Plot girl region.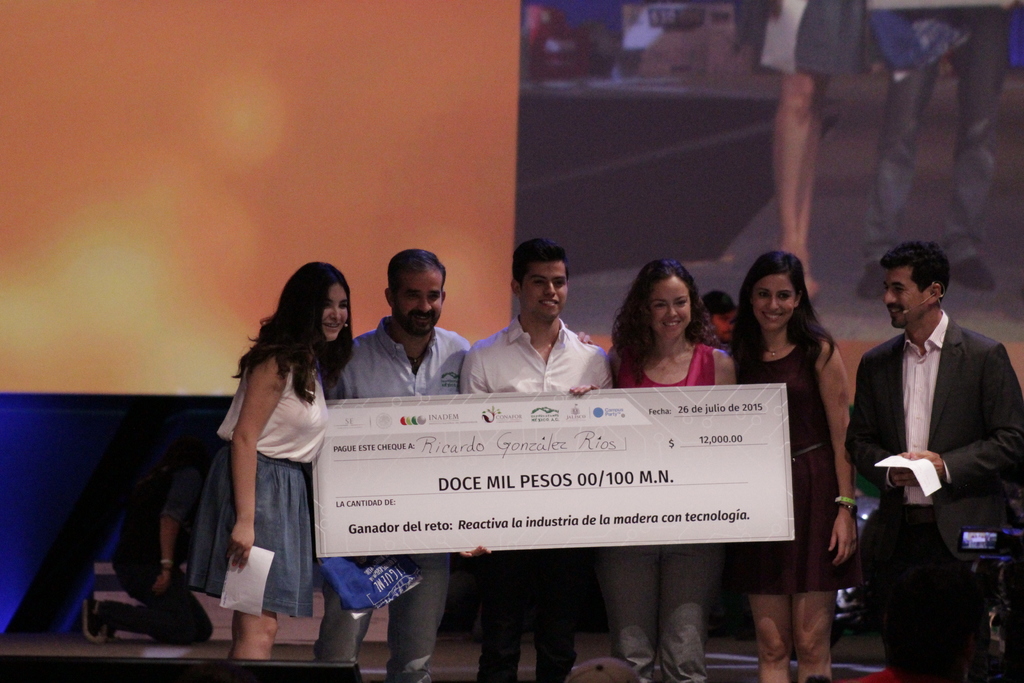
Plotted at {"left": 193, "top": 263, "right": 356, "bottom": 657}.
